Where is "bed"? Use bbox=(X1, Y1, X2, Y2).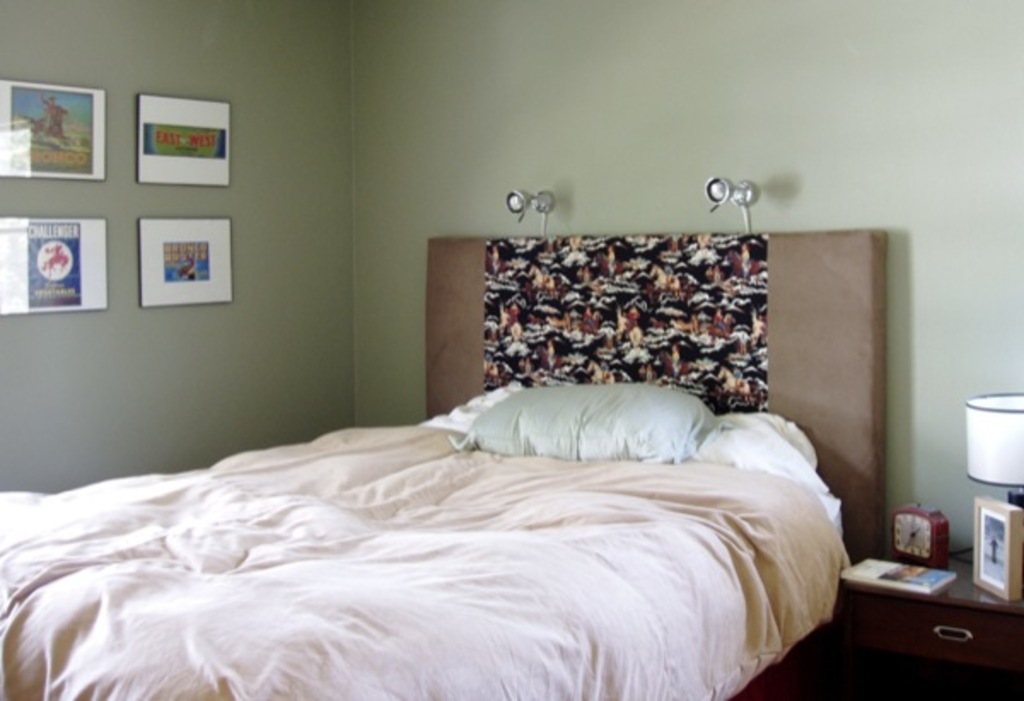
bbox=(0, 276, 881, 696).
